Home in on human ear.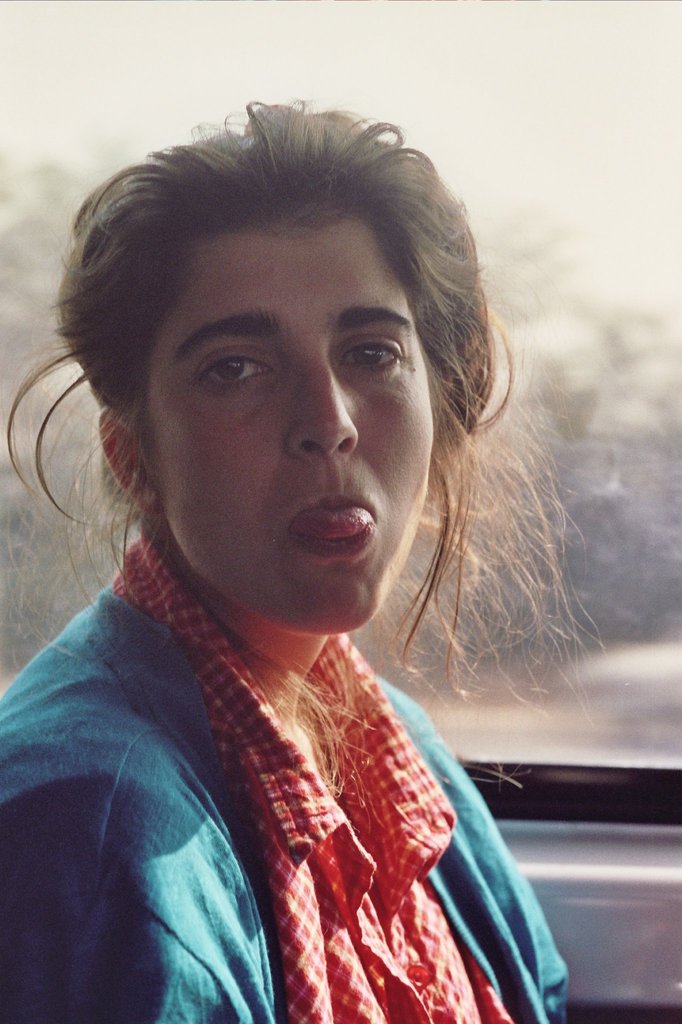
Homed in at [104, 408, 153, 509].
